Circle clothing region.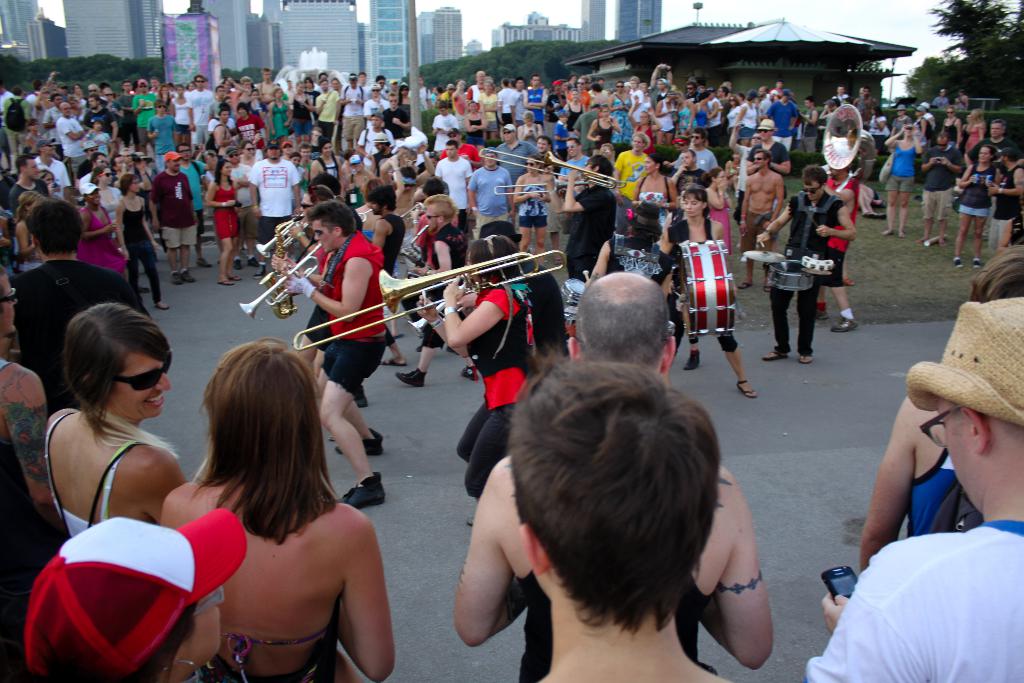
Region: locate(246, 161, 304, 247).
